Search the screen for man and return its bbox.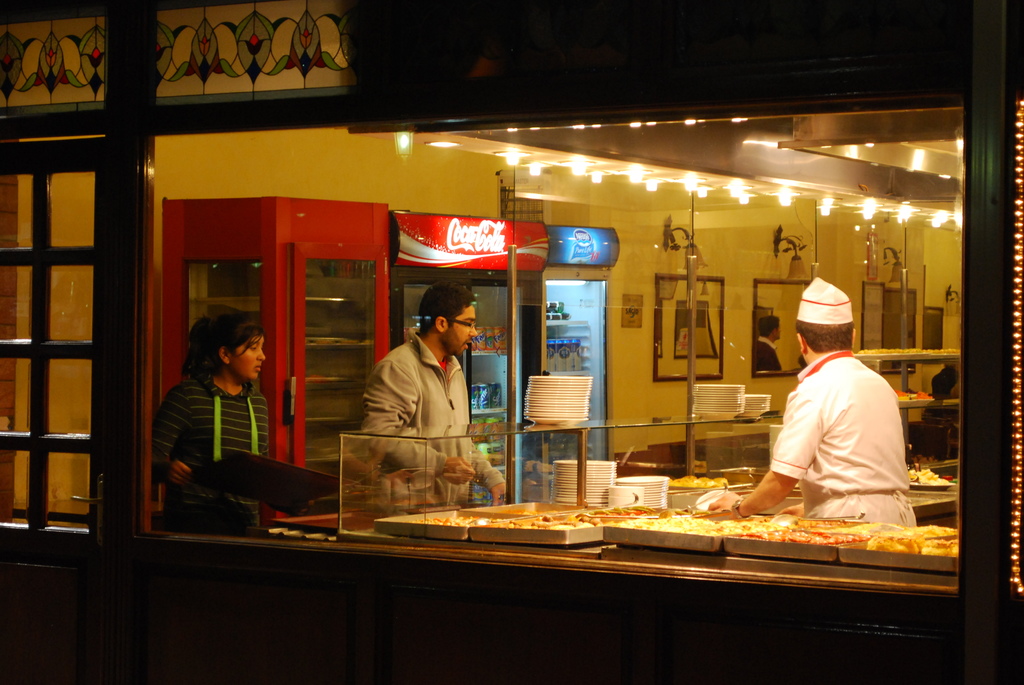
Found: 745/301/927/539.
